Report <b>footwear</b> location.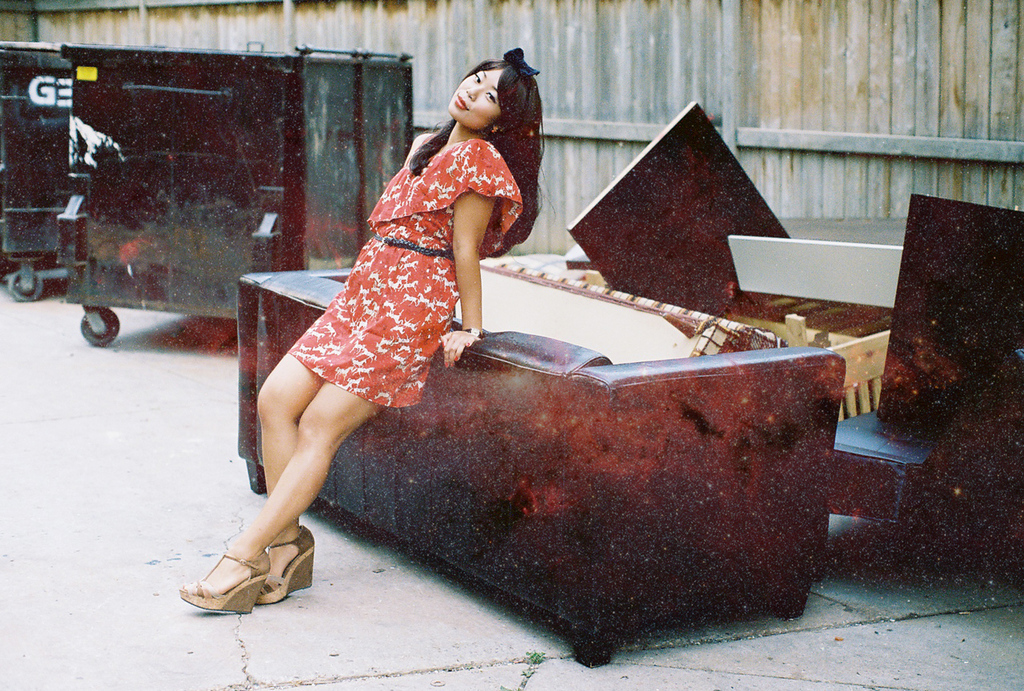
Report: box=[255, 524, 320, 608].
